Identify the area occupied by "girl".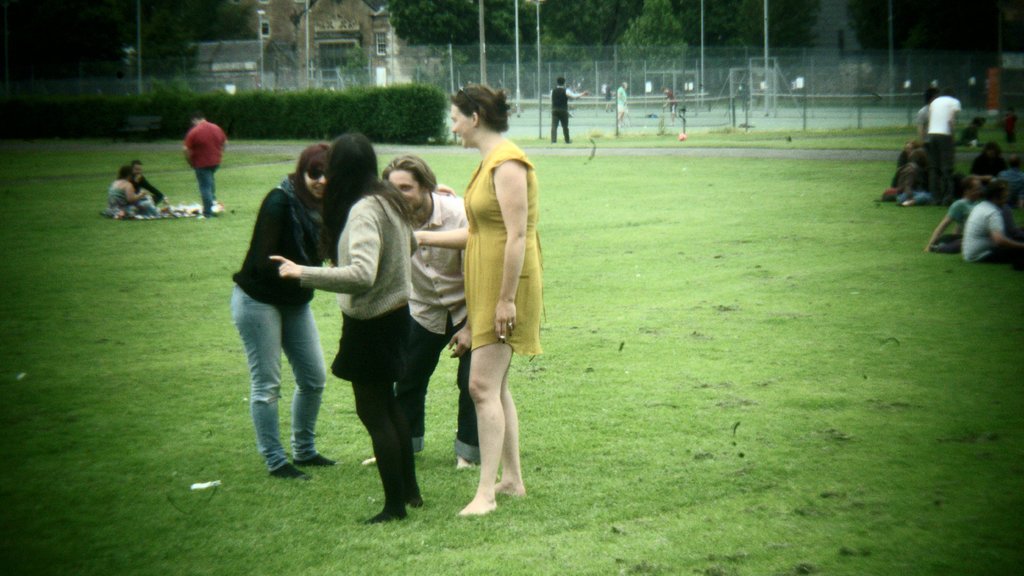
Area: <box>264,130,414,519</box>.
